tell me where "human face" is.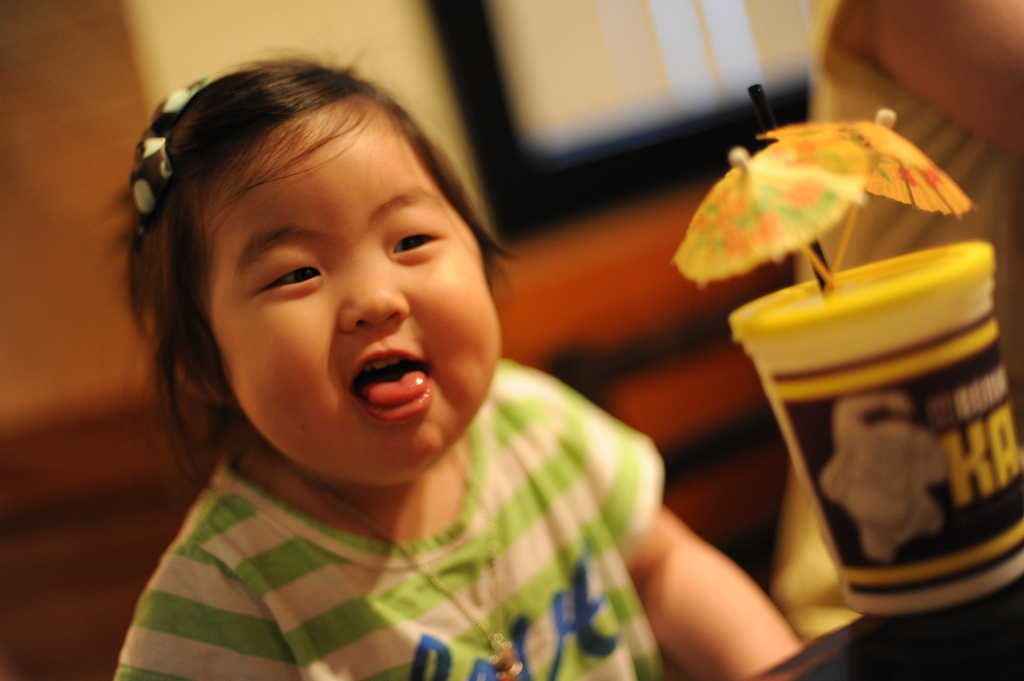
"human face" is at x1=194, y1=95, x2=504, y2=483.
